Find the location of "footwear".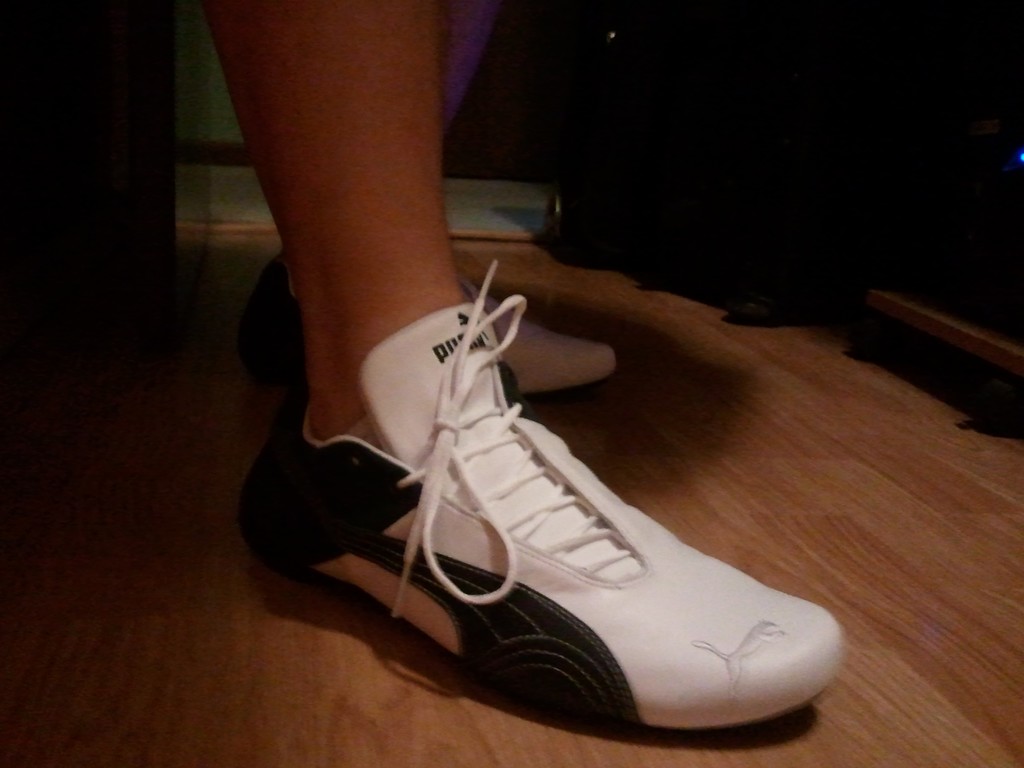
Location: pyautogui.locateOnScreen(271, 278, 841, 754).
